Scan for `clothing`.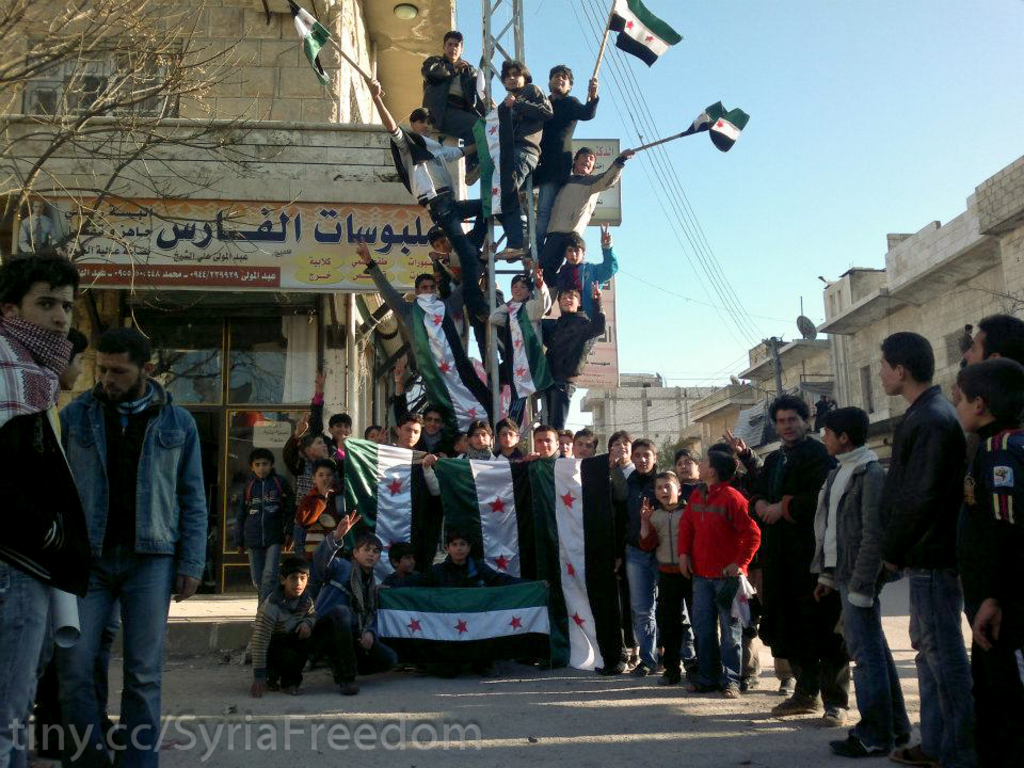
Scan result: (x1=951, y1=426, x2=1023, y2=767).
